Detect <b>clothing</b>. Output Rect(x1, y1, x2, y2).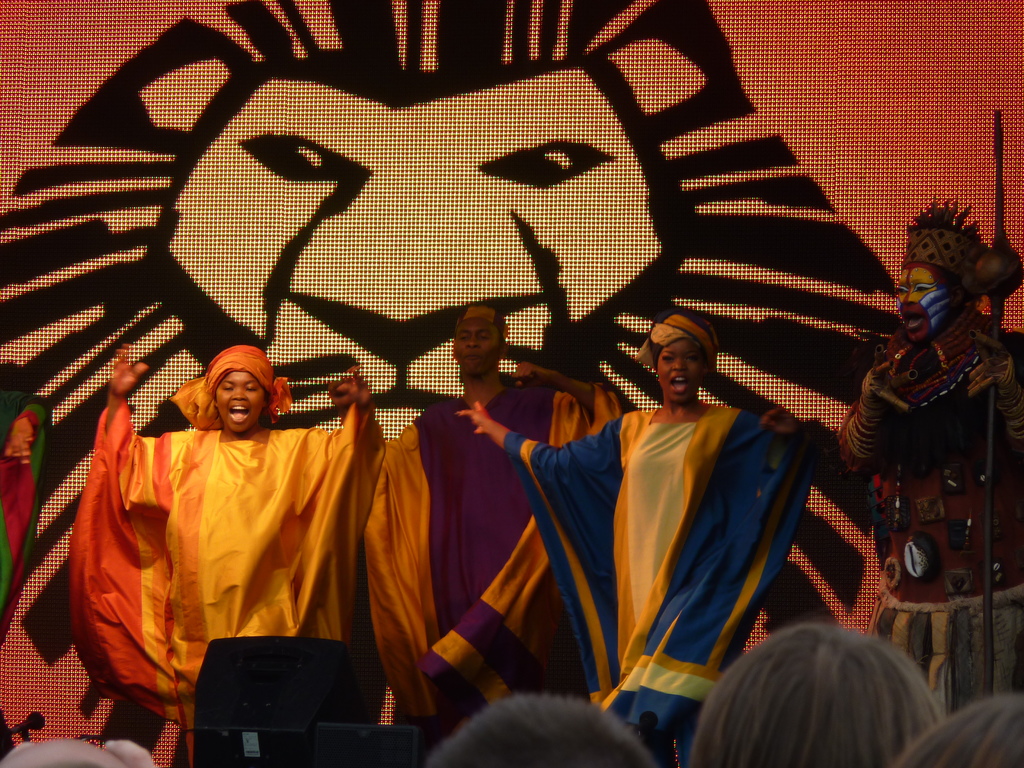
Rect(51, 327, 409, 767).
